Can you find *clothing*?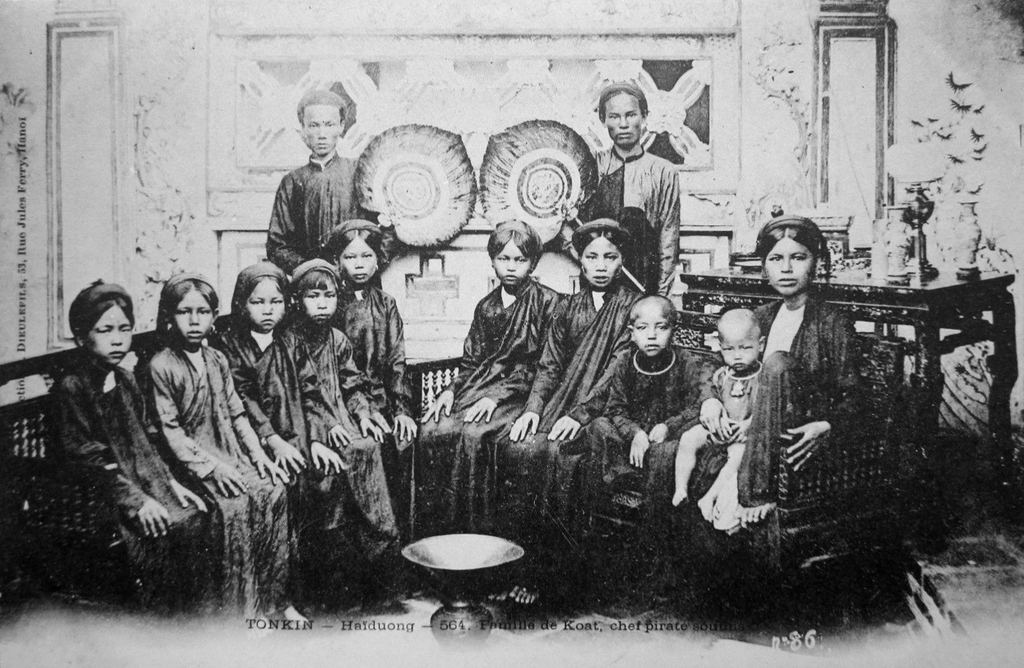
Yes, bounding box: left=579, top=130, right=685, bottom=289.
